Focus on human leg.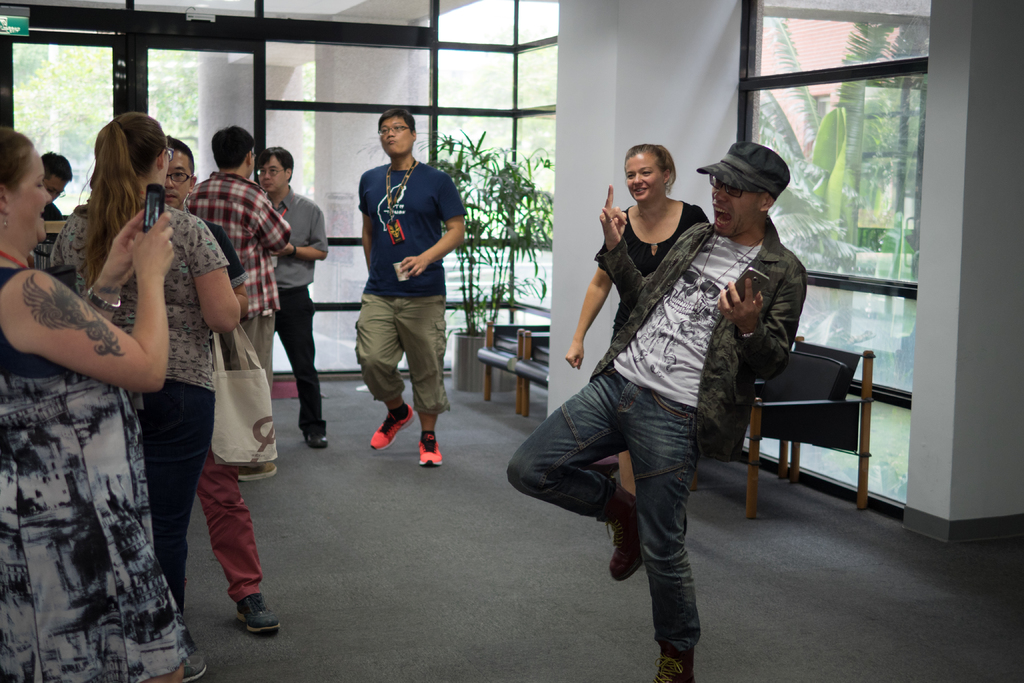
Focused at box=[145, 383, 211, 613].
